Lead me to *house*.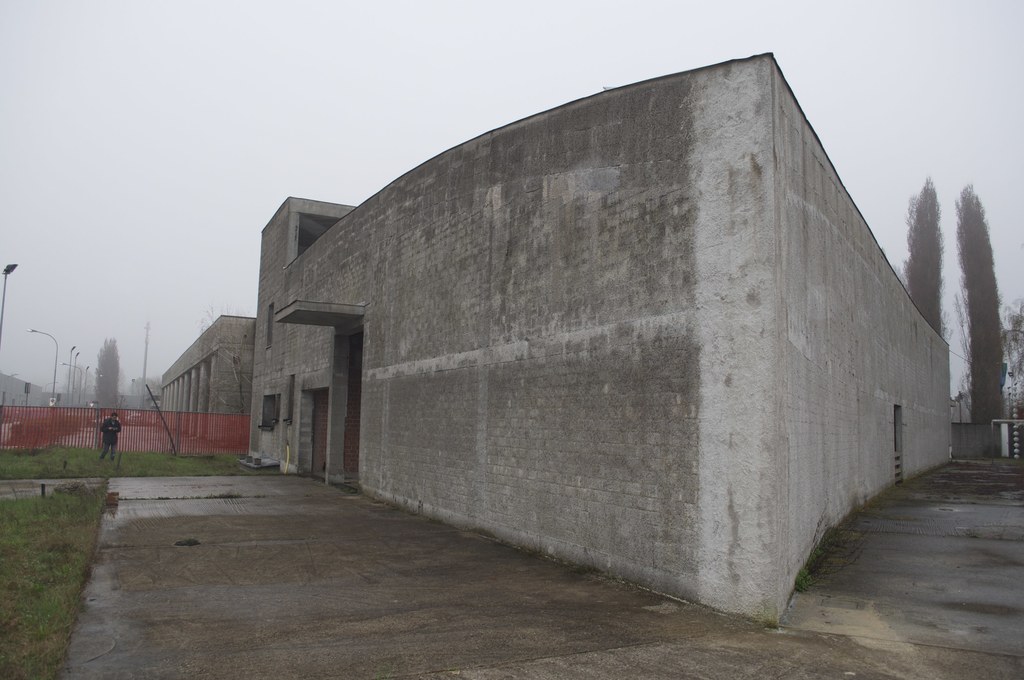
Lead to <bbox>156, 311, 255, 449</bbox>.
